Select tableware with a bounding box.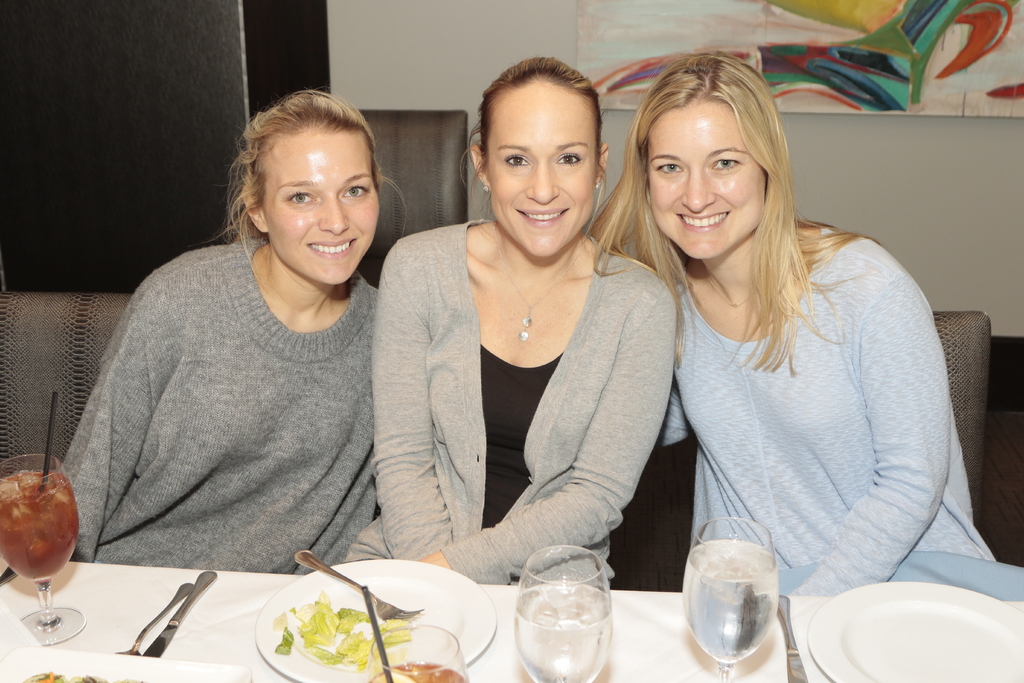
x1=294 y1=548 x2=425 y2=625.
